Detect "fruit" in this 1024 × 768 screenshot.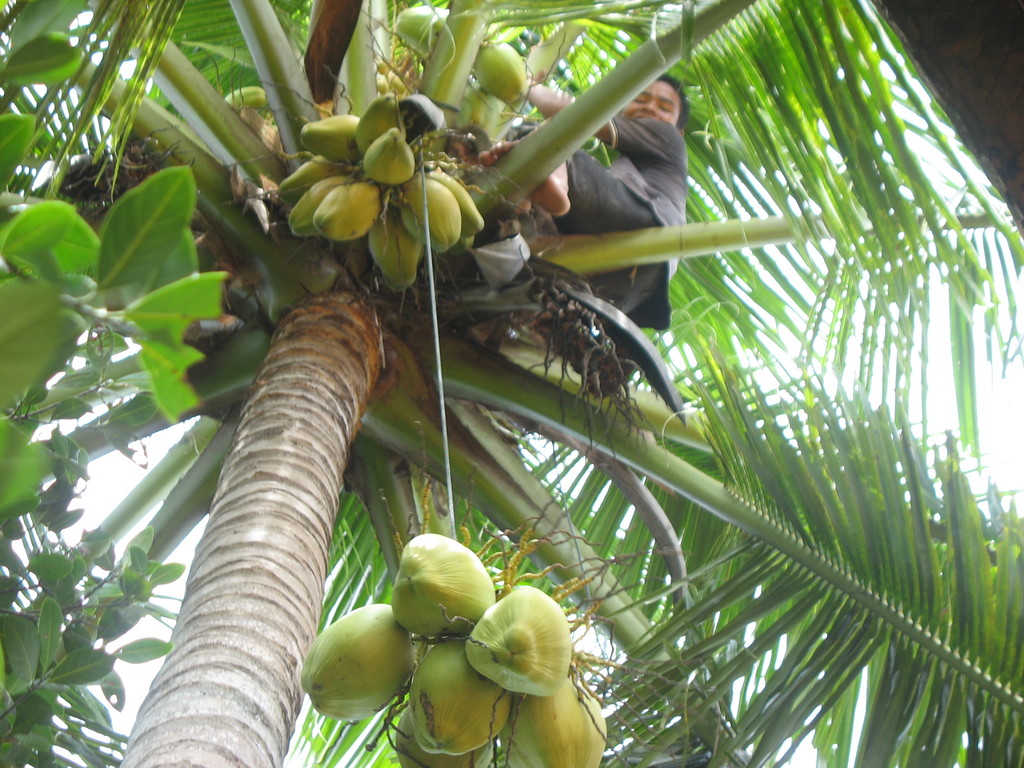
Detection: (x1=304, y1=611, x2=410, y2=701).
